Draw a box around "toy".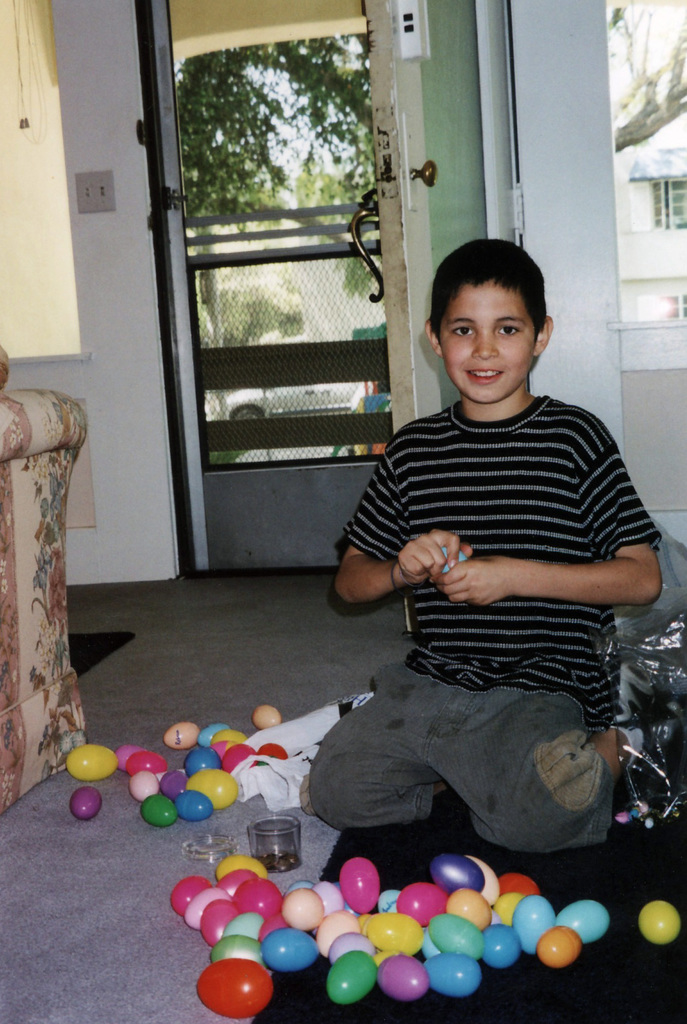
<bbox>538, 921, 590, 979</bbox>.
